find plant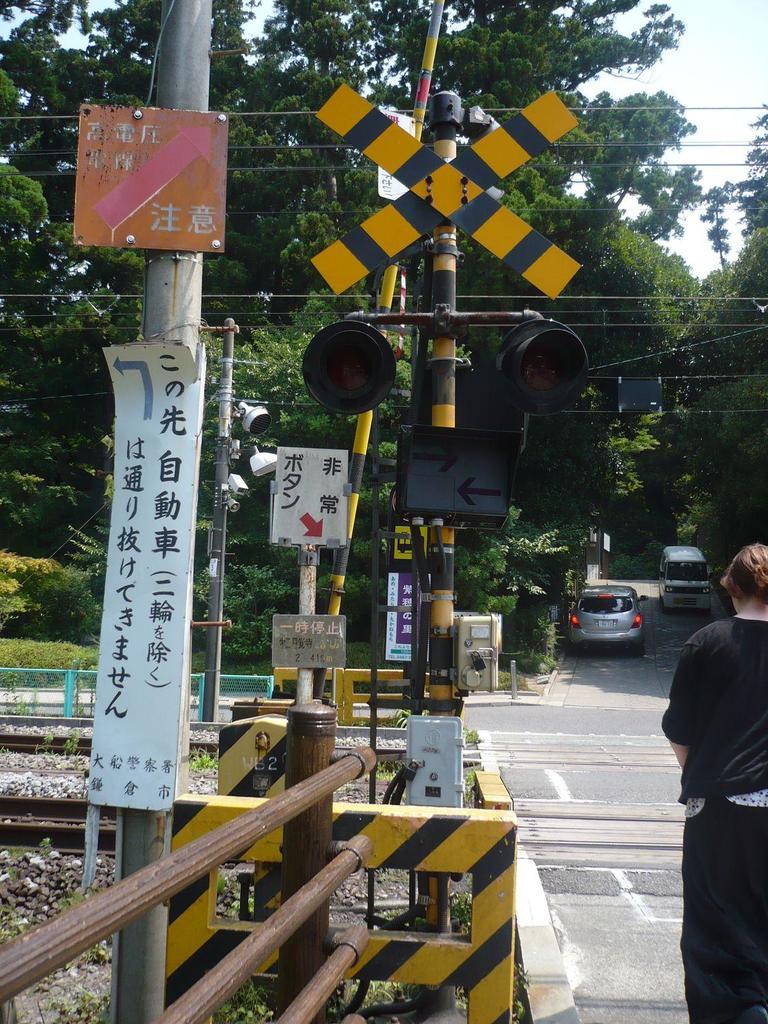
(left=463, top=782, right=472, bottom=796)
